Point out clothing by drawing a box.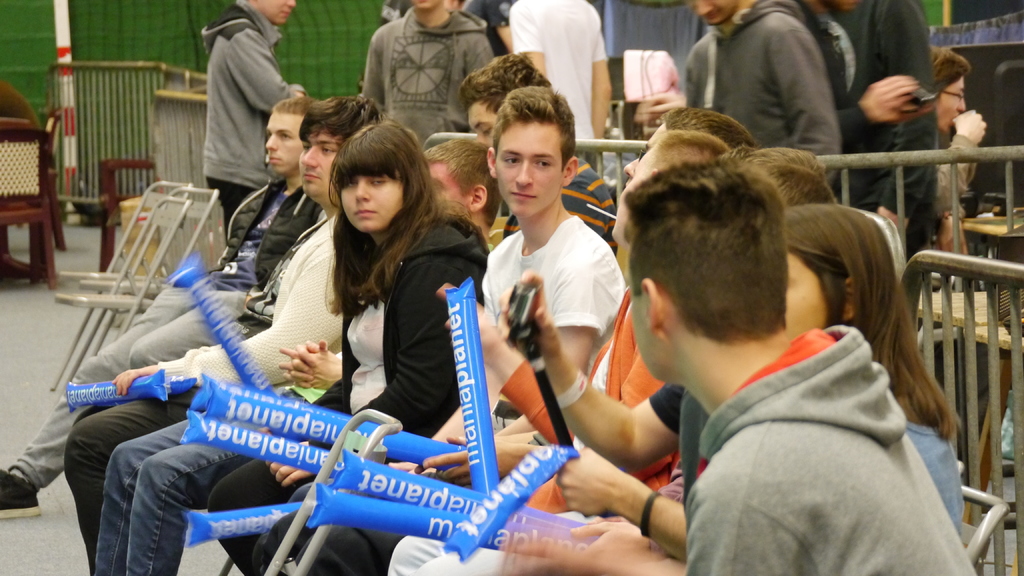
x1=360, y1=4, x2=496, y2=148.
